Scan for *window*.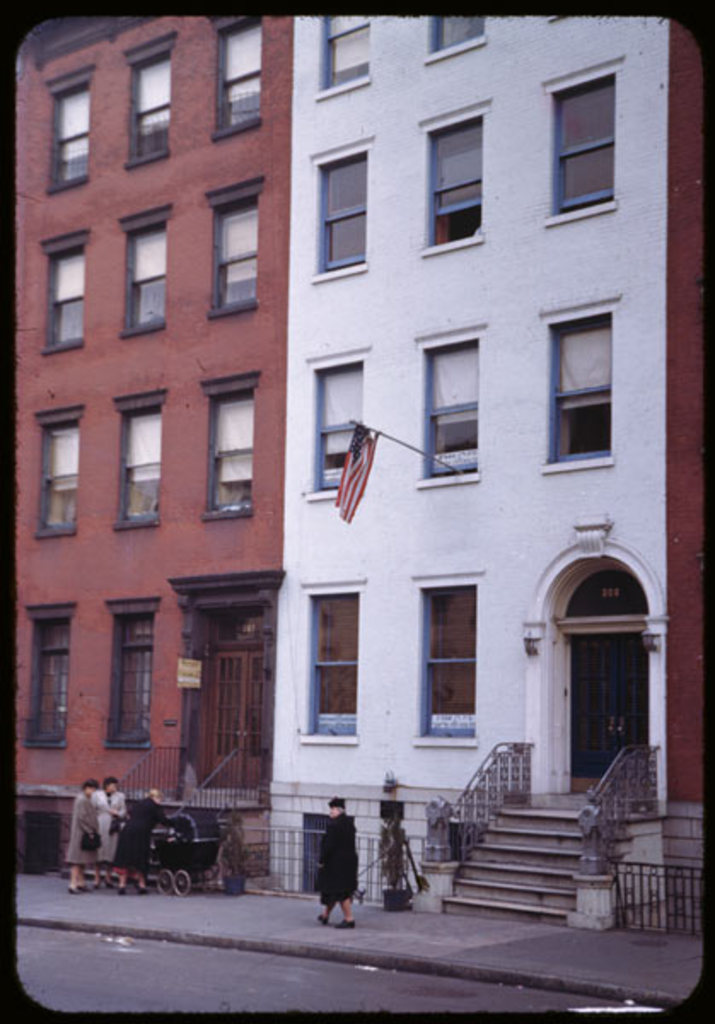
Scan result: 421,92,502,253.
